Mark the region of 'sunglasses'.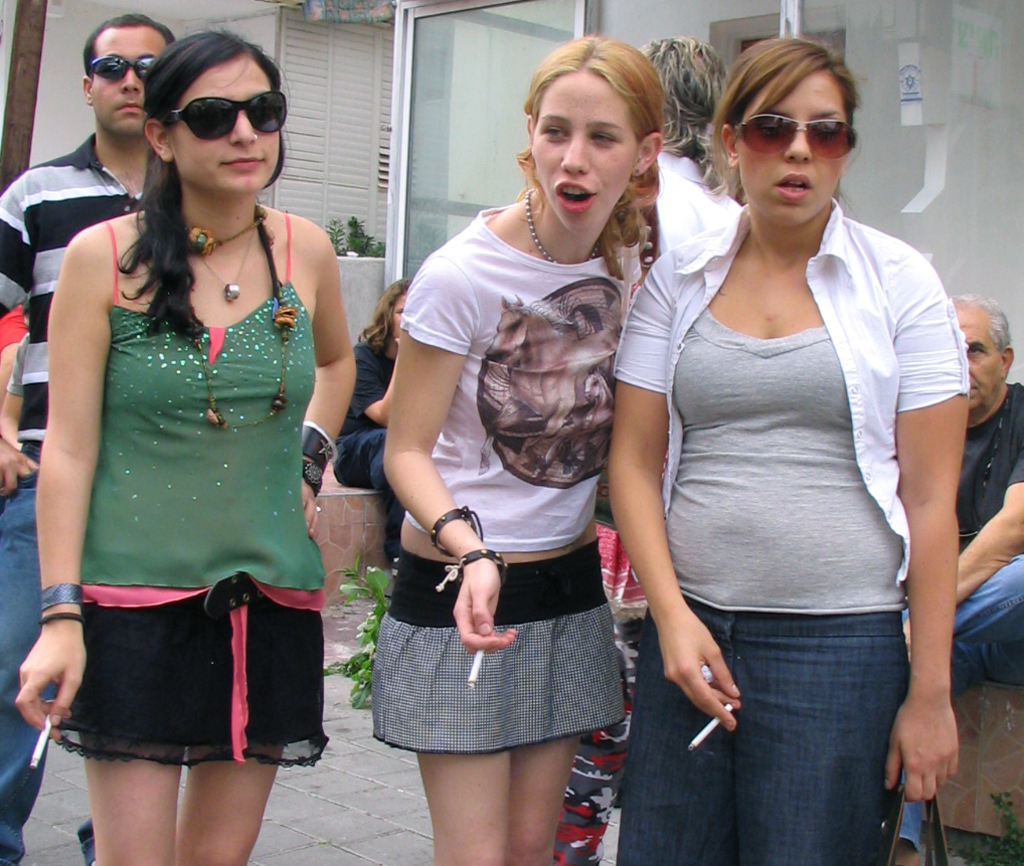
Region: {"x1": 733, "y1": 113, "x2": 860, "y2": 162}.
